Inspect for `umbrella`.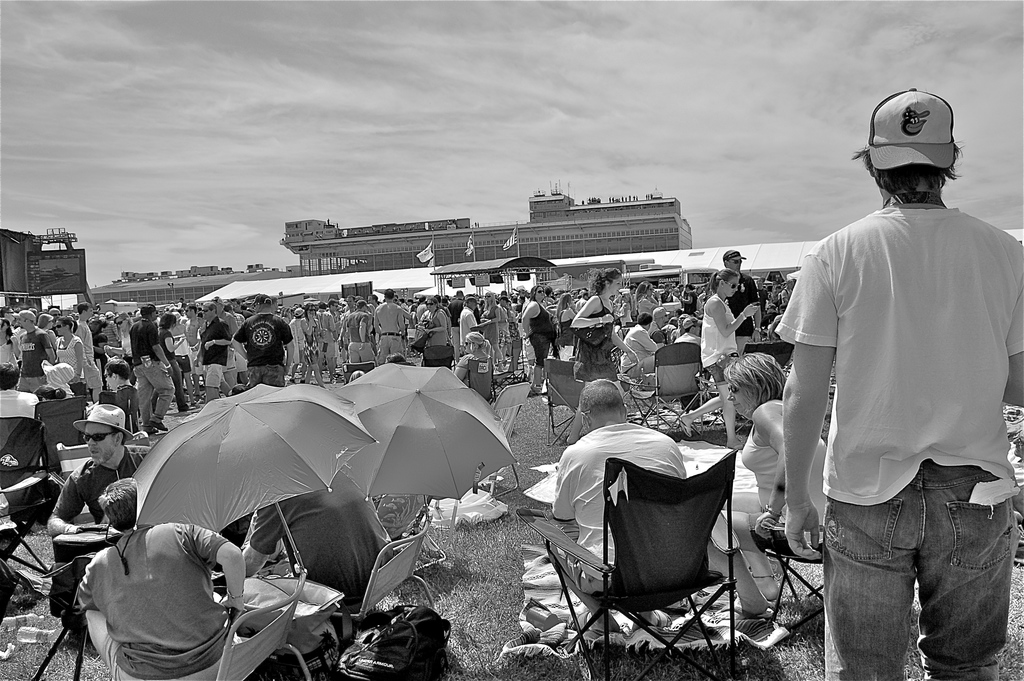
Inspection: <box>331,359,520,505</box>.
